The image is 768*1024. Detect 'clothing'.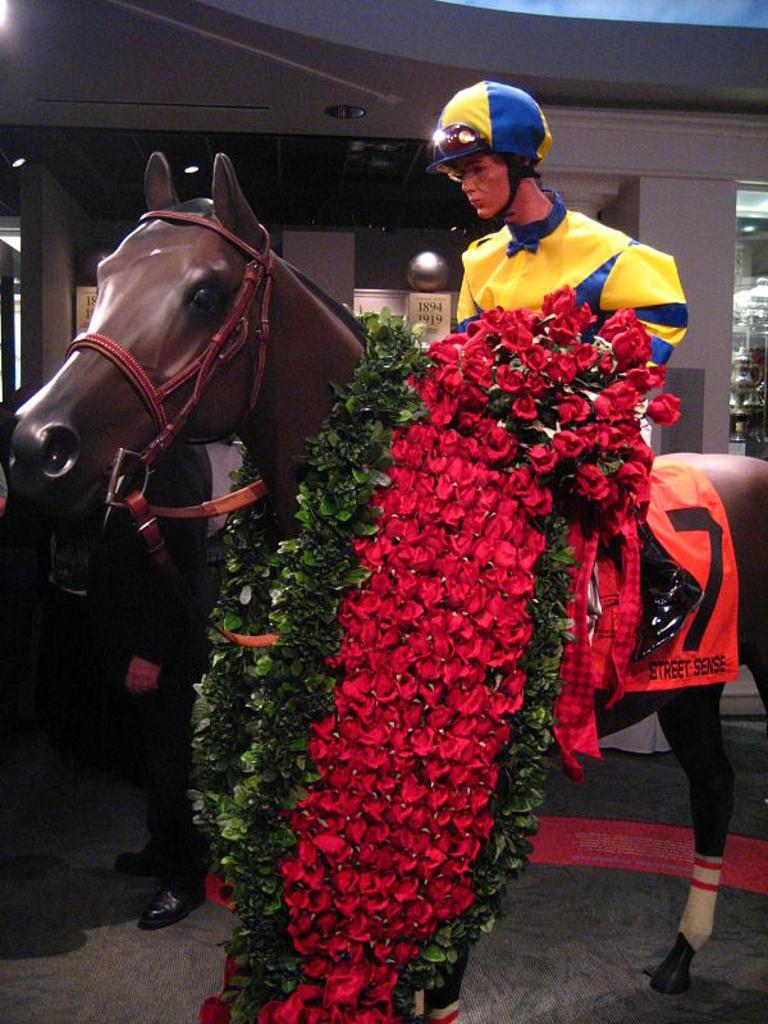
Detection: Rect(447, 195, 689, 614).
